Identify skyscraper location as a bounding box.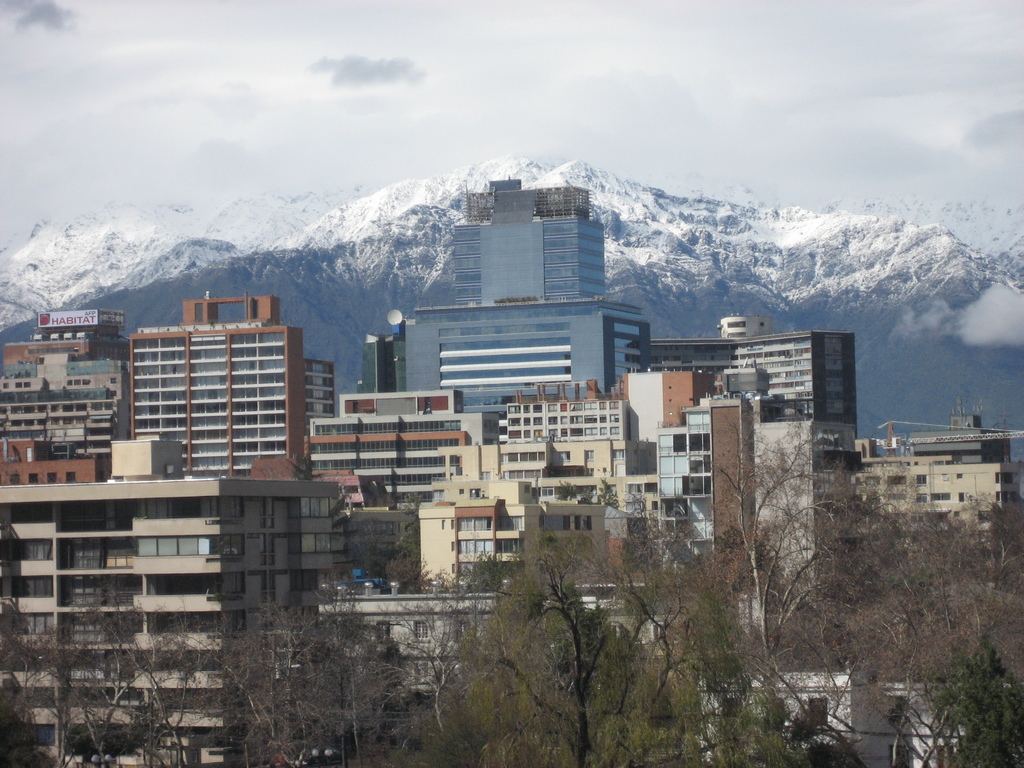
bbox(365, 178, 666, 426).
